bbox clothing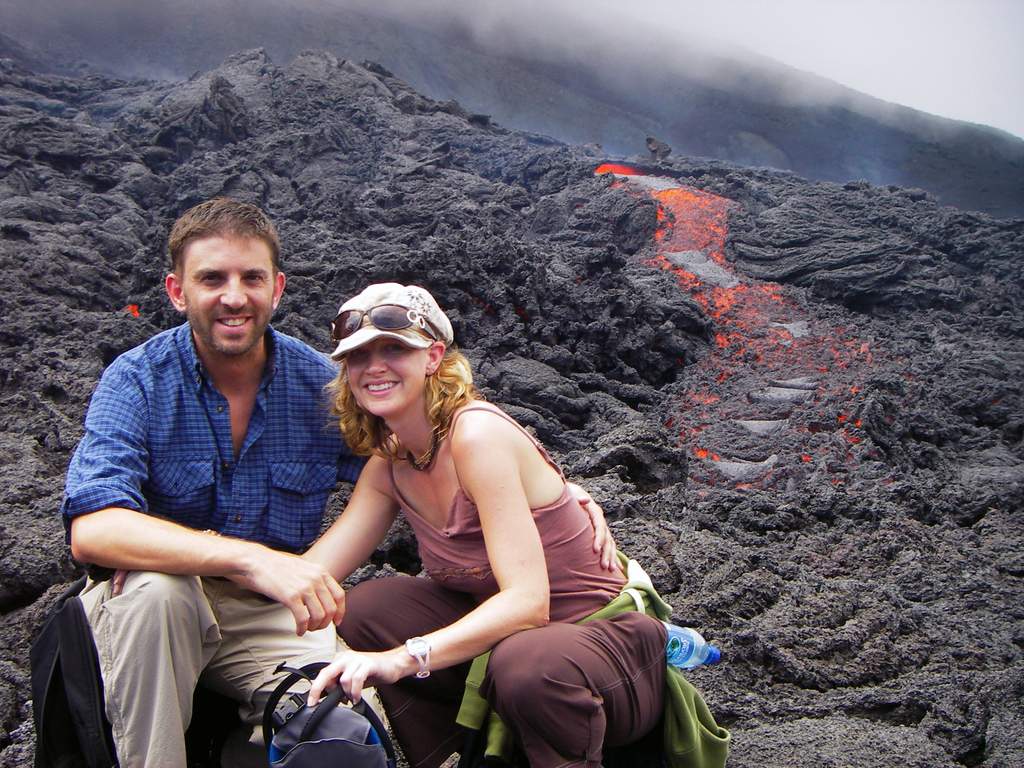
{"left": 330, "top": 410, "right": 668, "bottom": 767}
